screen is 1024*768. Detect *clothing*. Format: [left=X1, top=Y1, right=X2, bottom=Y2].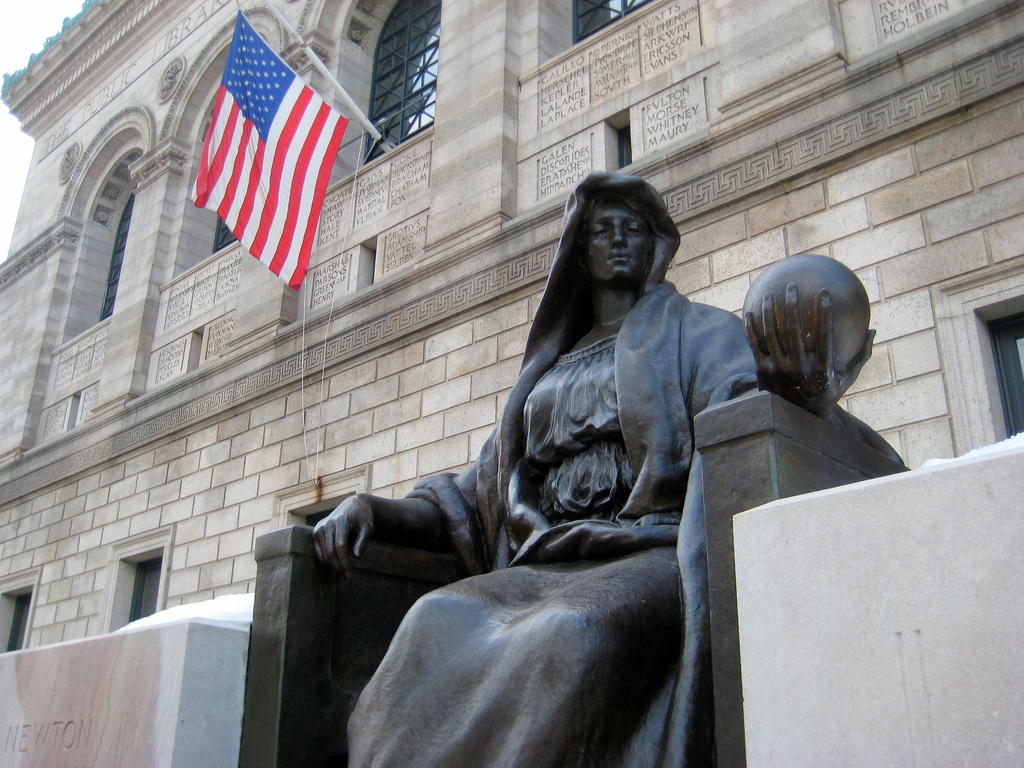
[left=337, top=182, right=792, bottom=767].
